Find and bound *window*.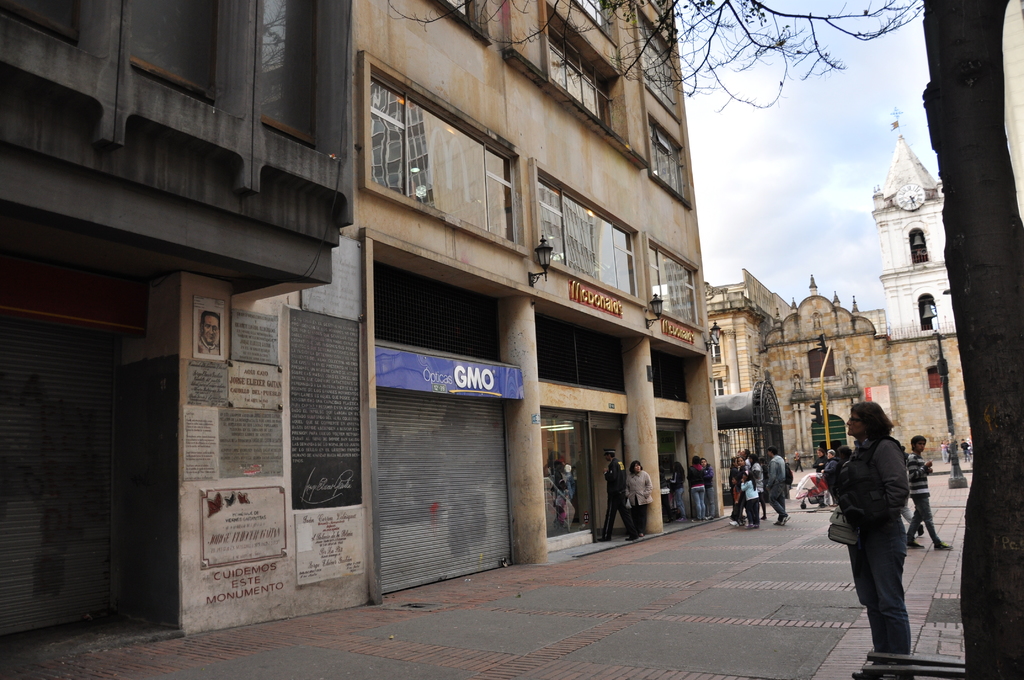
Bound: pyautogui.locateOnScreen(433, 0, 492, 44).
